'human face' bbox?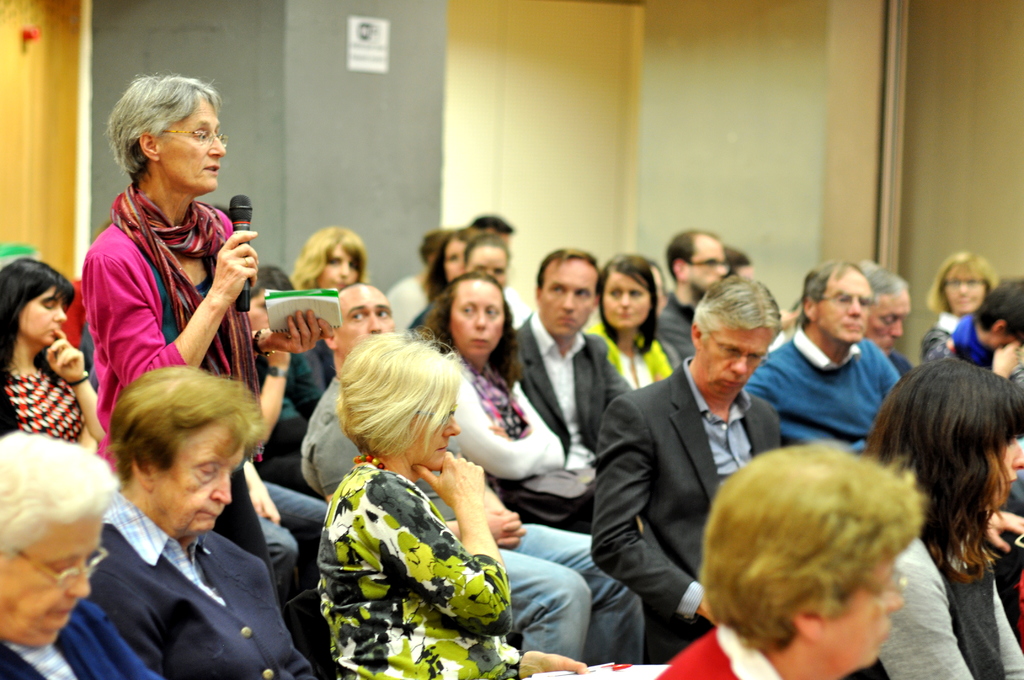
l=818, t=269, r=870, b=340
